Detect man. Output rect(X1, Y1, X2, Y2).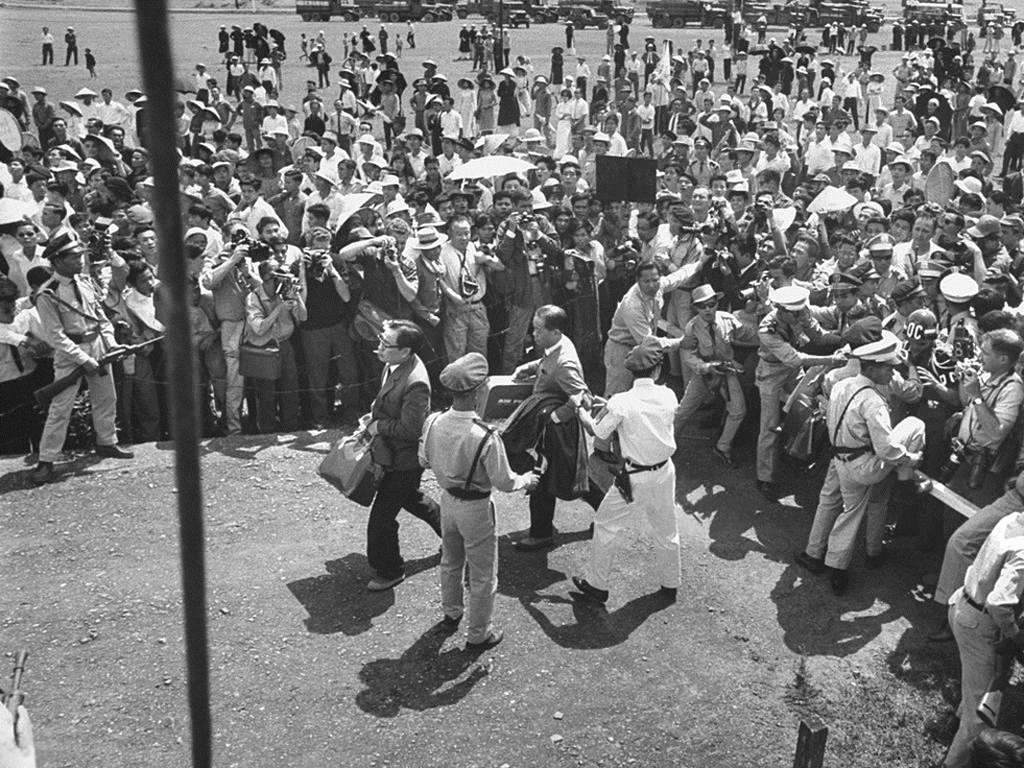
rect(337, 78, 364, 123).
